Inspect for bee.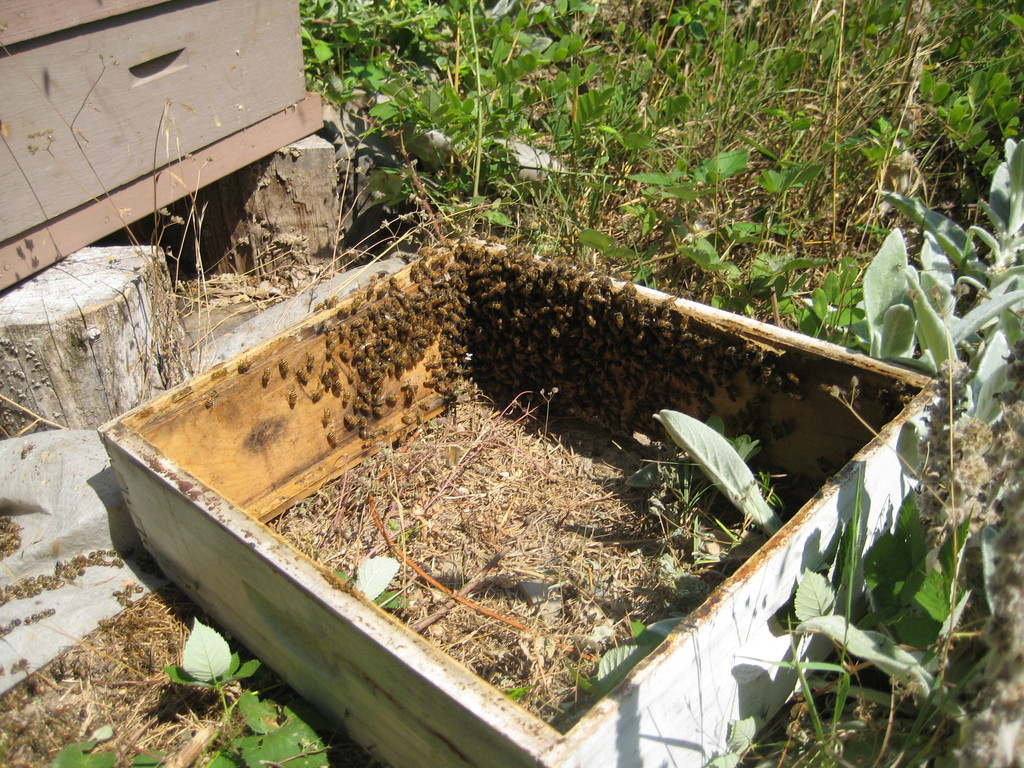
Inspection: x1=0 y1=607 x2=50 y2=640.
